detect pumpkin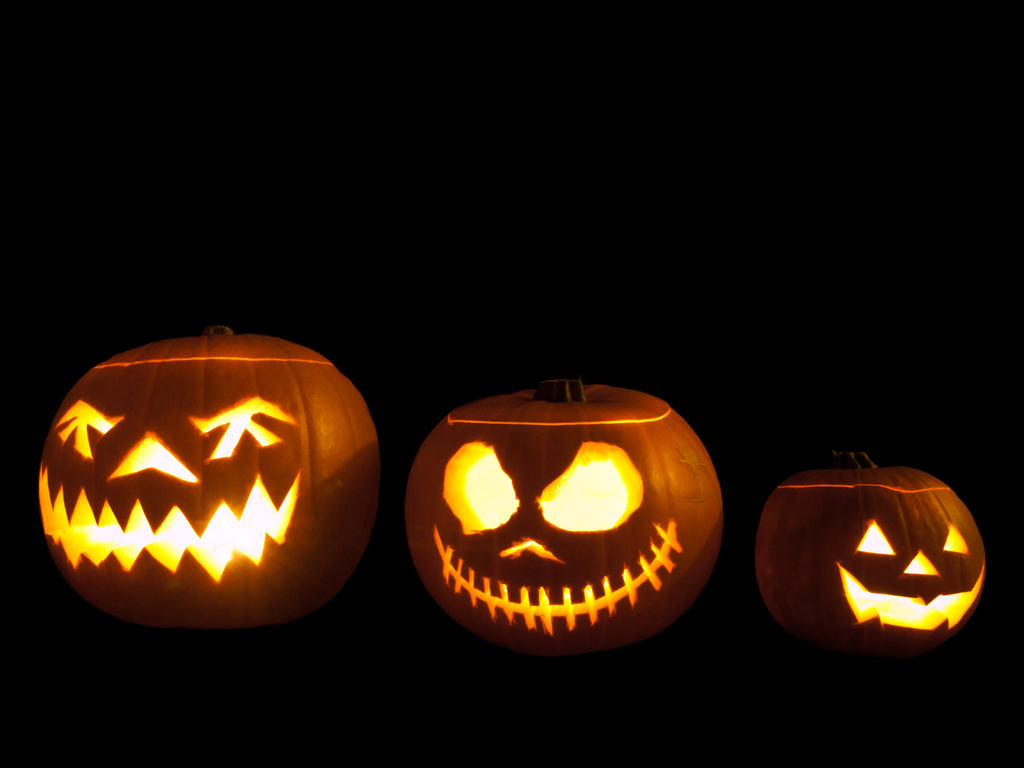
bbox=(755, 449, 984, 649)
